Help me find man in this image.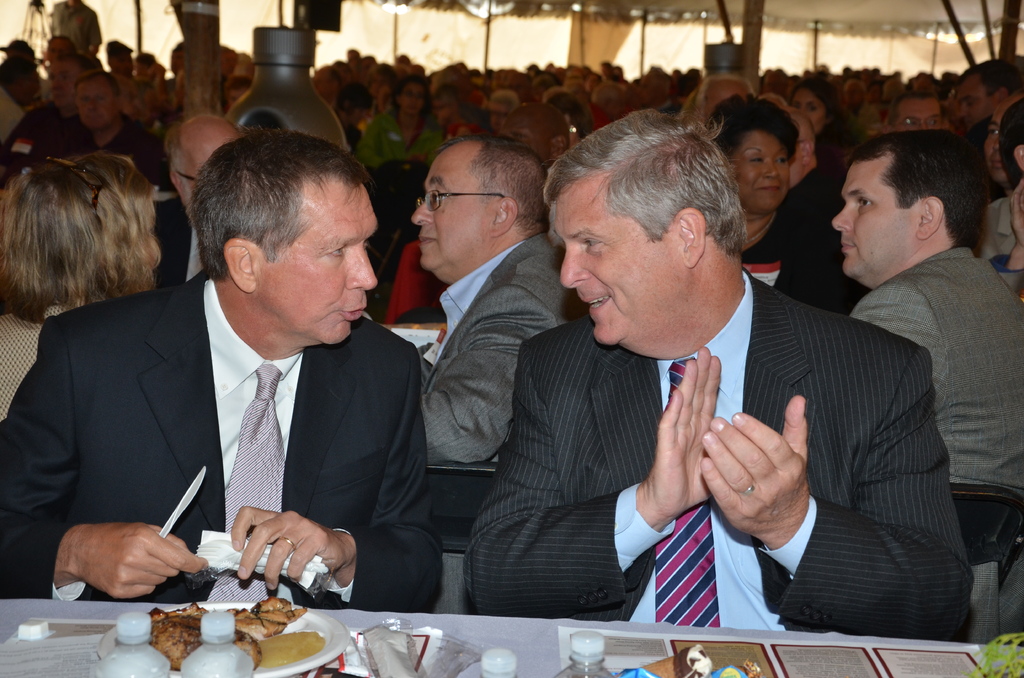
Found it: <region>894, 85, 954, 129</region>.
